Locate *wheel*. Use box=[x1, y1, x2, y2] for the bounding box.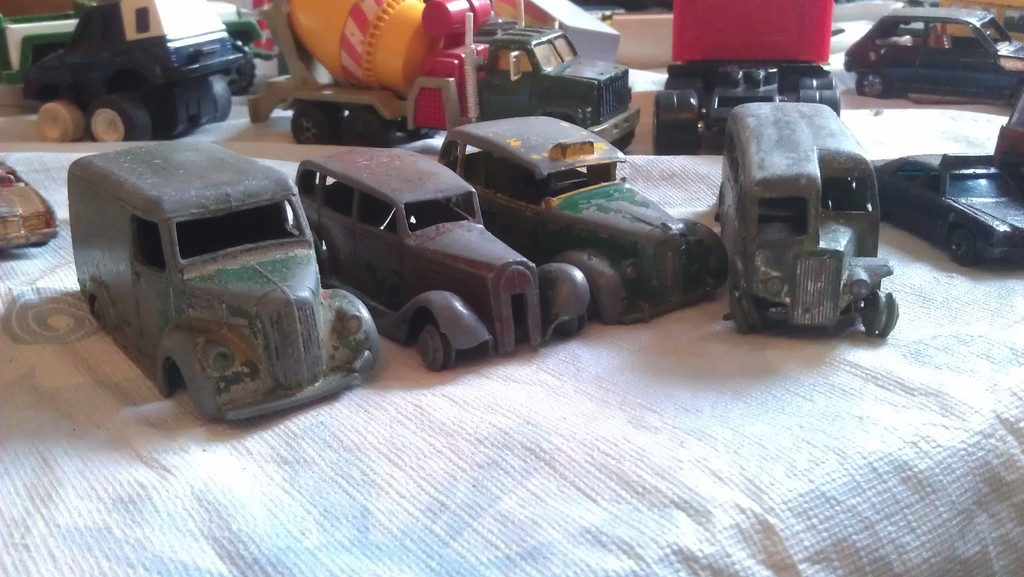
box=[35, 99, 77, 149].
